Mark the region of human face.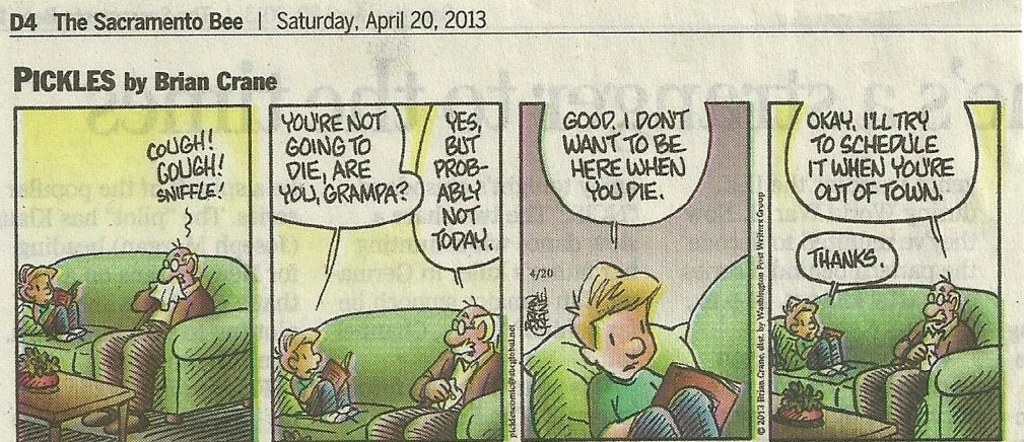
Region: x1=445 y1=311 x2=485 y2=364.
